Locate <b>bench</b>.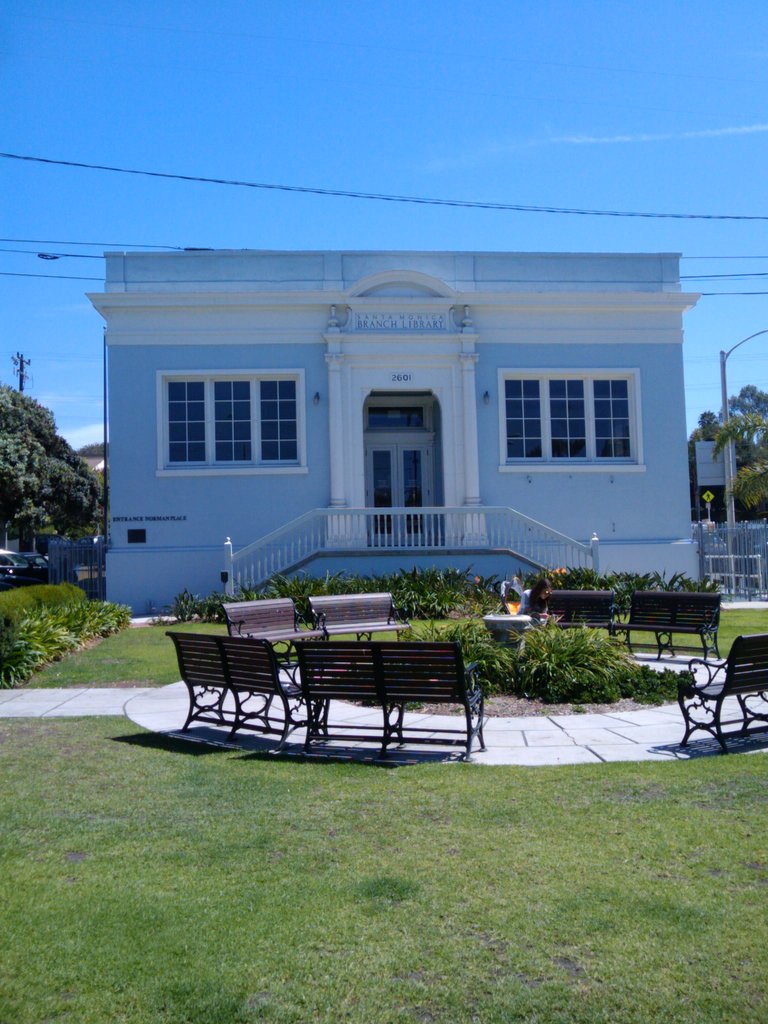
Bounding box: <box>550,591,611,650</box>.
